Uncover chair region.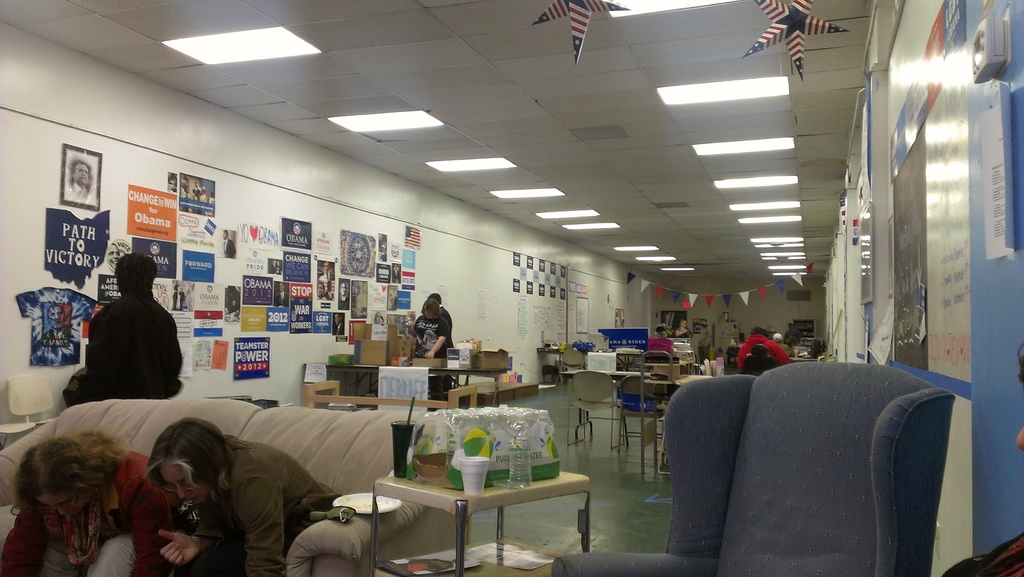
Uncovered: (616, 370, 664, 450).
